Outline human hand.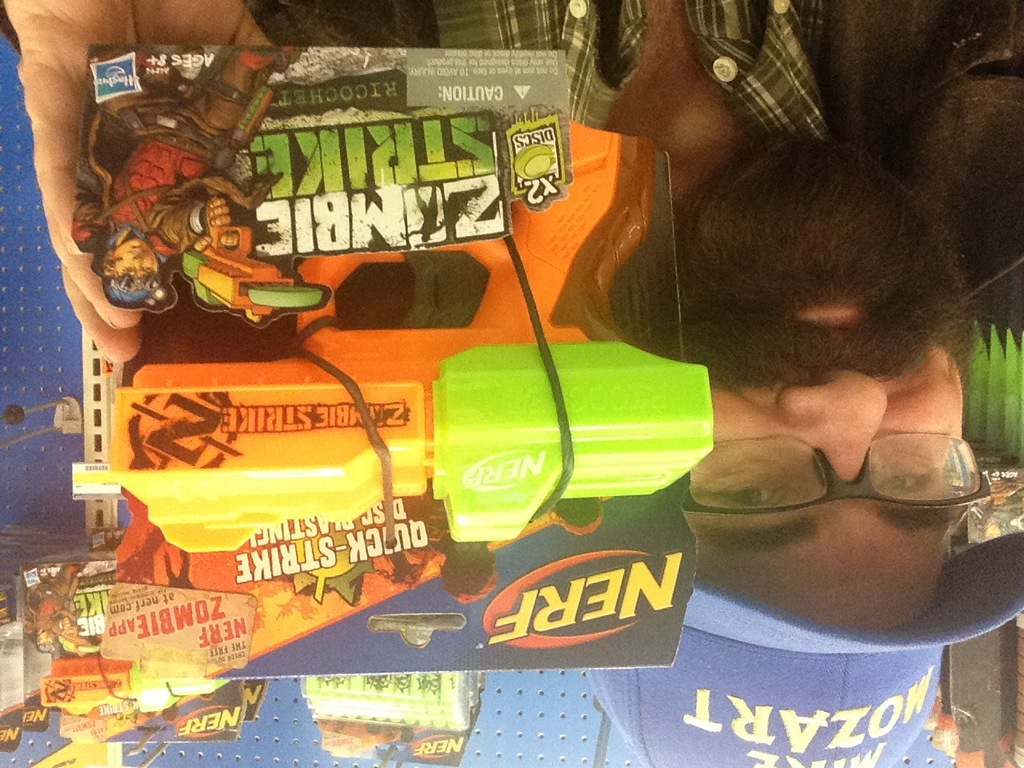
Outline: (0, 0, 272, 367).
